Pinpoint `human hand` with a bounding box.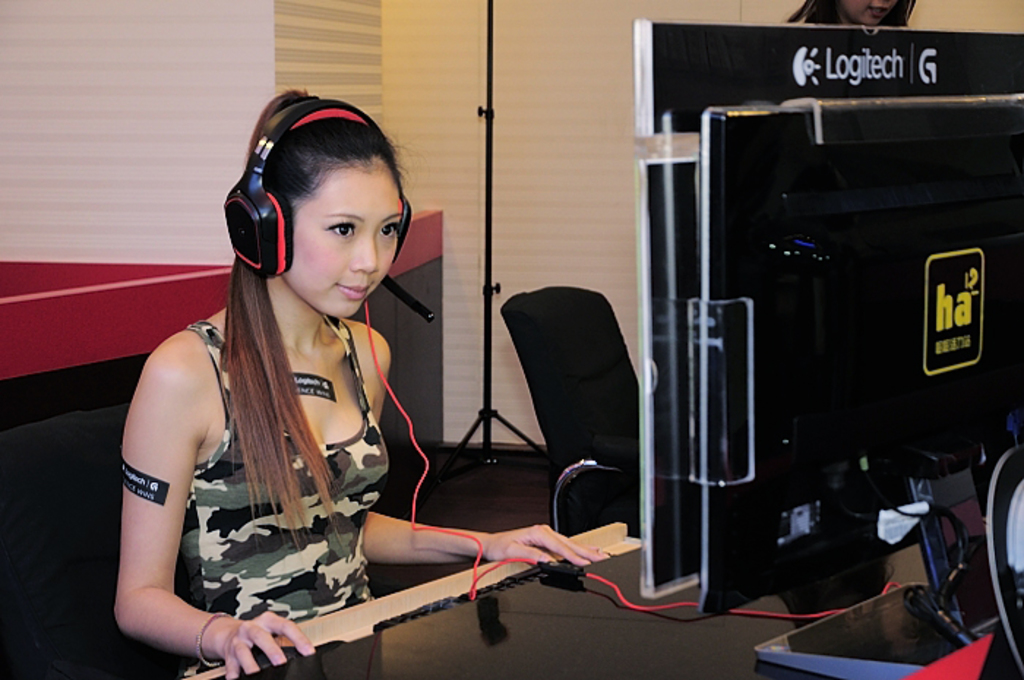
[477, 522, 611, 573].
